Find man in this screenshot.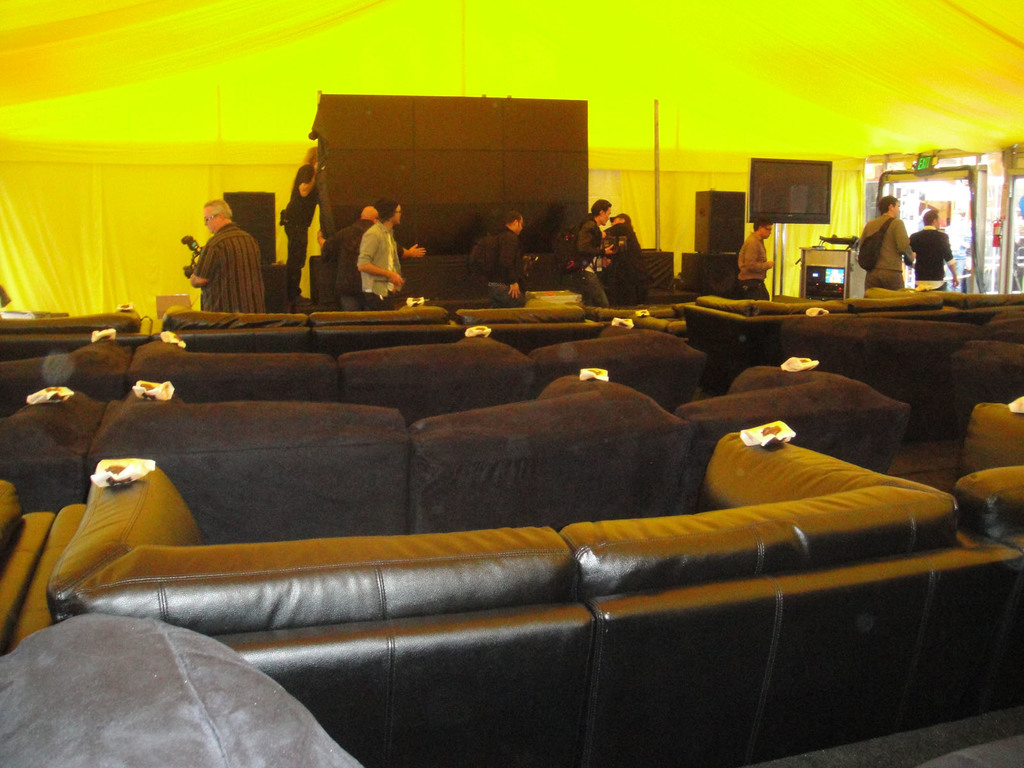
The bounding box for man is box=[577, 198, 616, 312].
